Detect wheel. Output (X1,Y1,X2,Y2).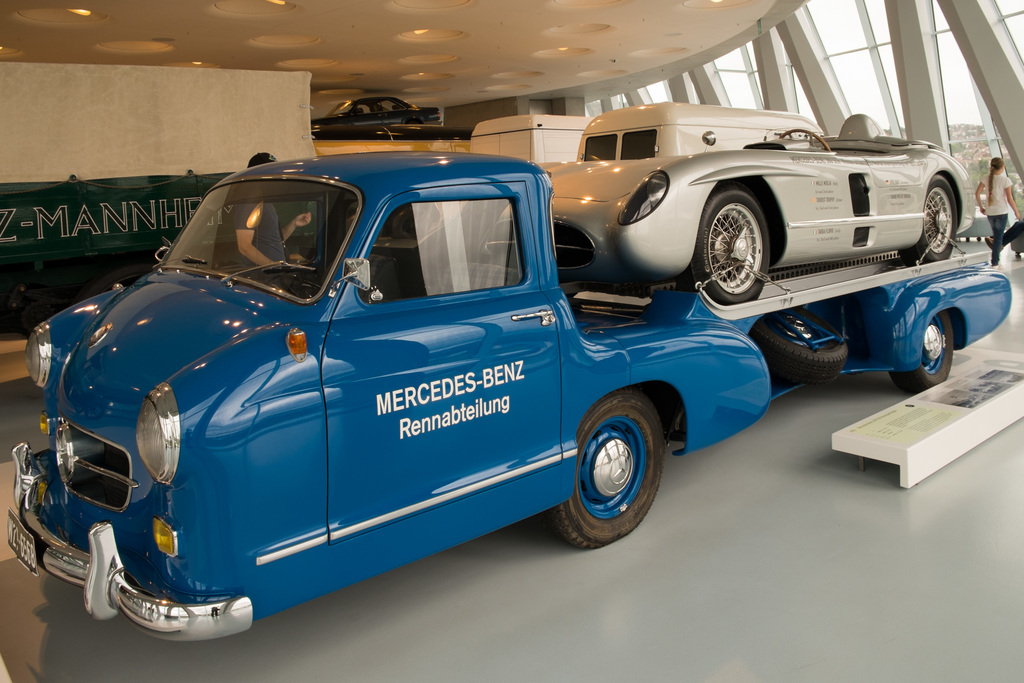
(392,208,433,235).
